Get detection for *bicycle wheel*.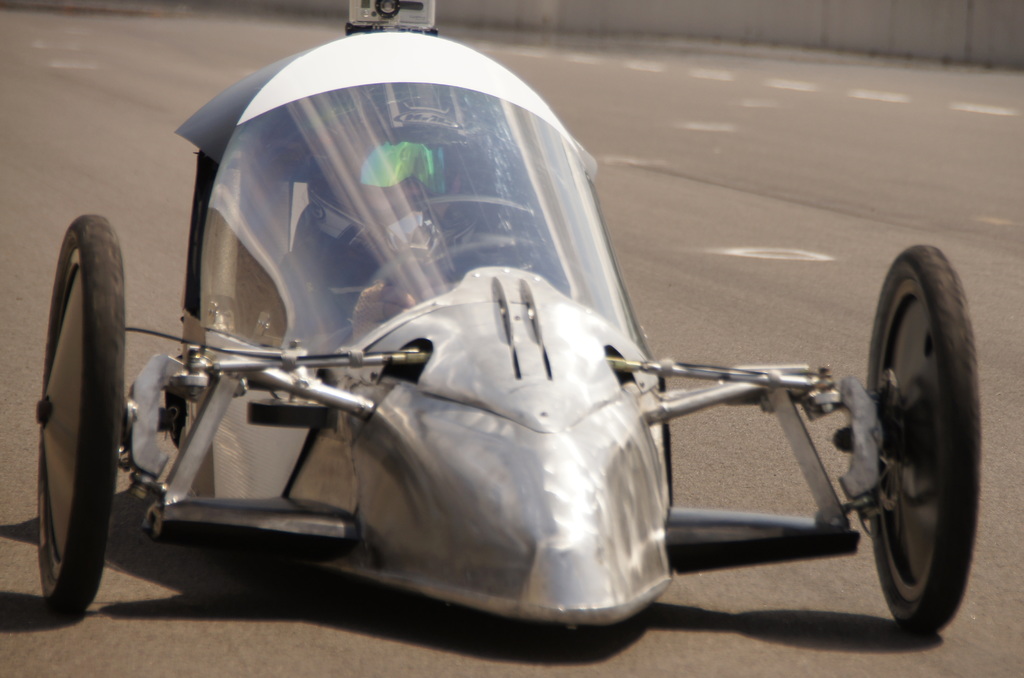
Detection: (33,210,132,624).
